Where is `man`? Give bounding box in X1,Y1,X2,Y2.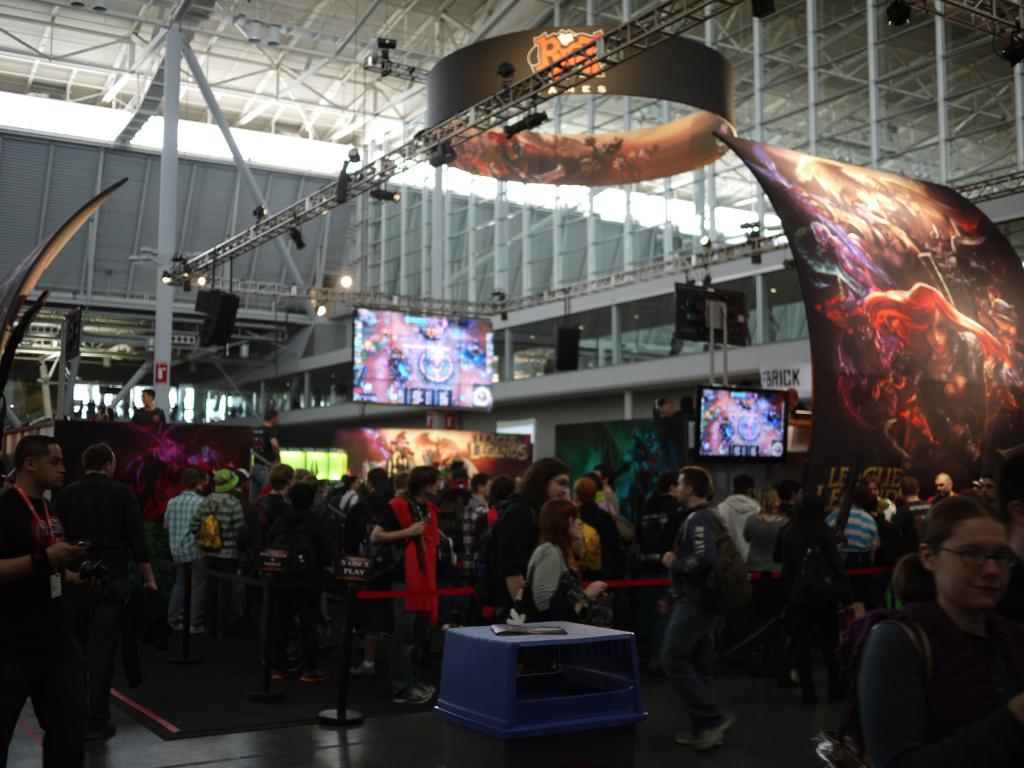
262,485,344,685.
